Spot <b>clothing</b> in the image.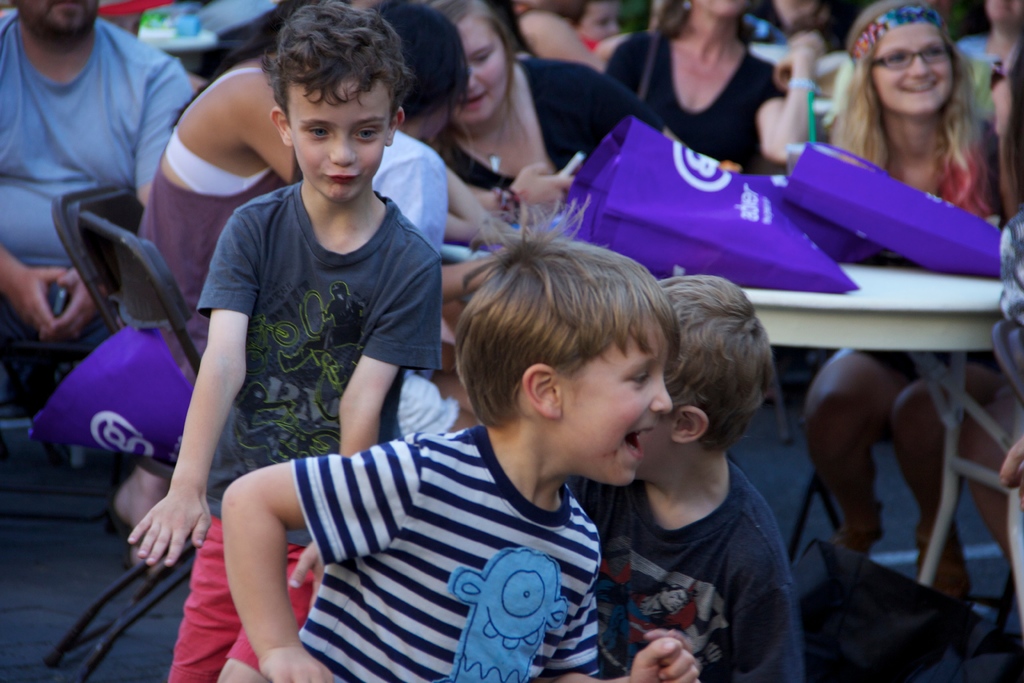
<b>clothing</b> found at 801,125,995,211.
